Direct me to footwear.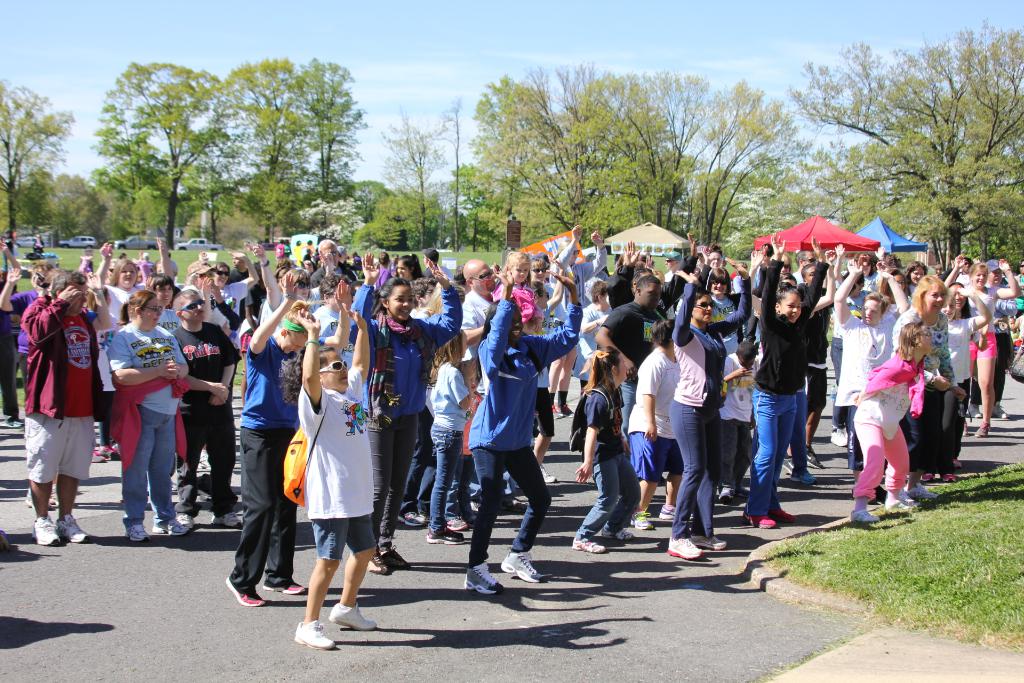
Direction: x1=769 y1=502 x2=797 y2=523.
